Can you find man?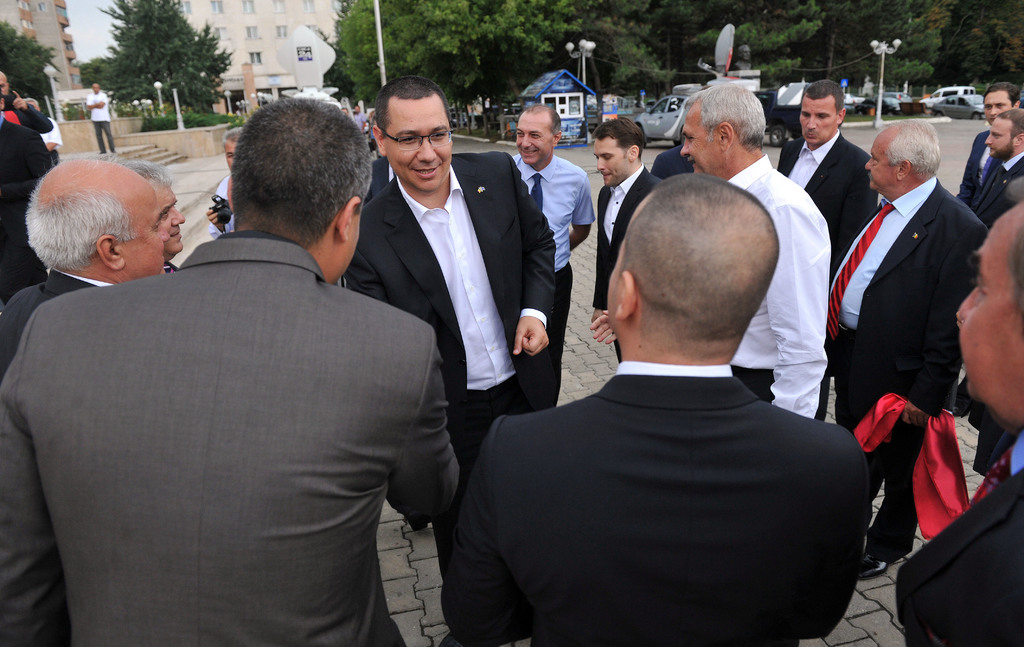
Yes, bounding box: [29,97,65,150].
